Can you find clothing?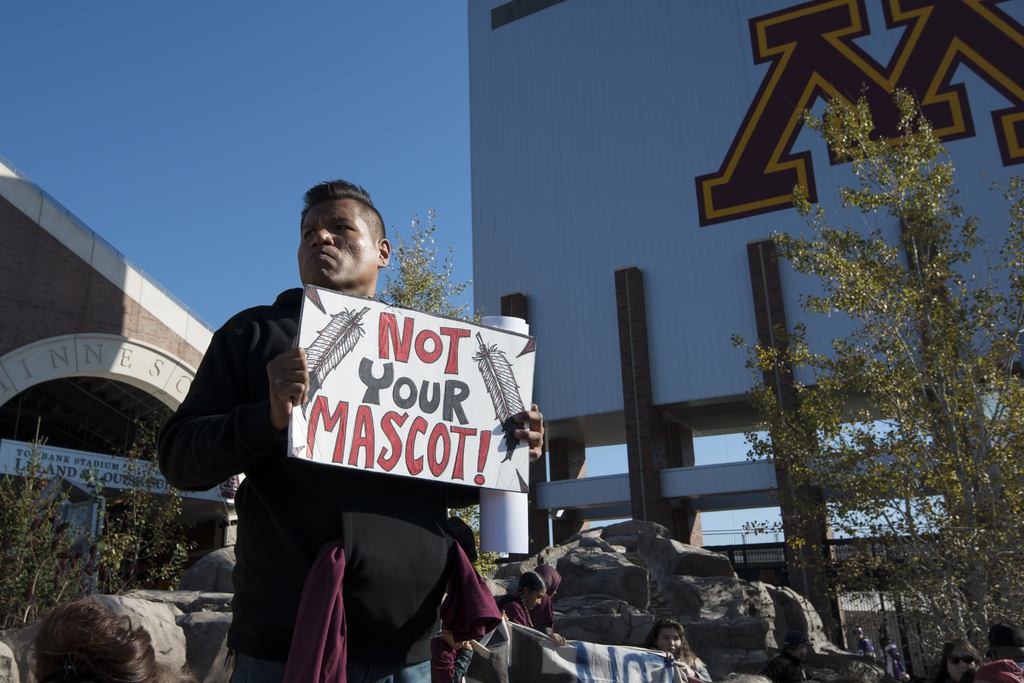
Yes, bounding box: [x1=153, y1=283, x2=509, y2=682].
